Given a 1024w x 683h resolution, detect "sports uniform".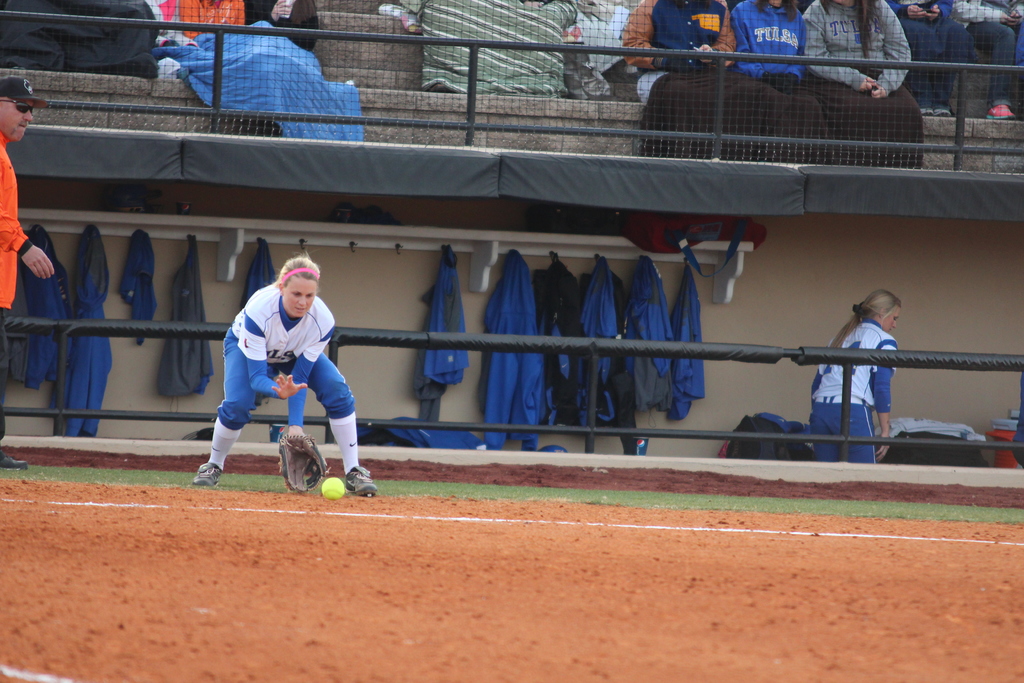
box=[531, 257, 589, 428].
